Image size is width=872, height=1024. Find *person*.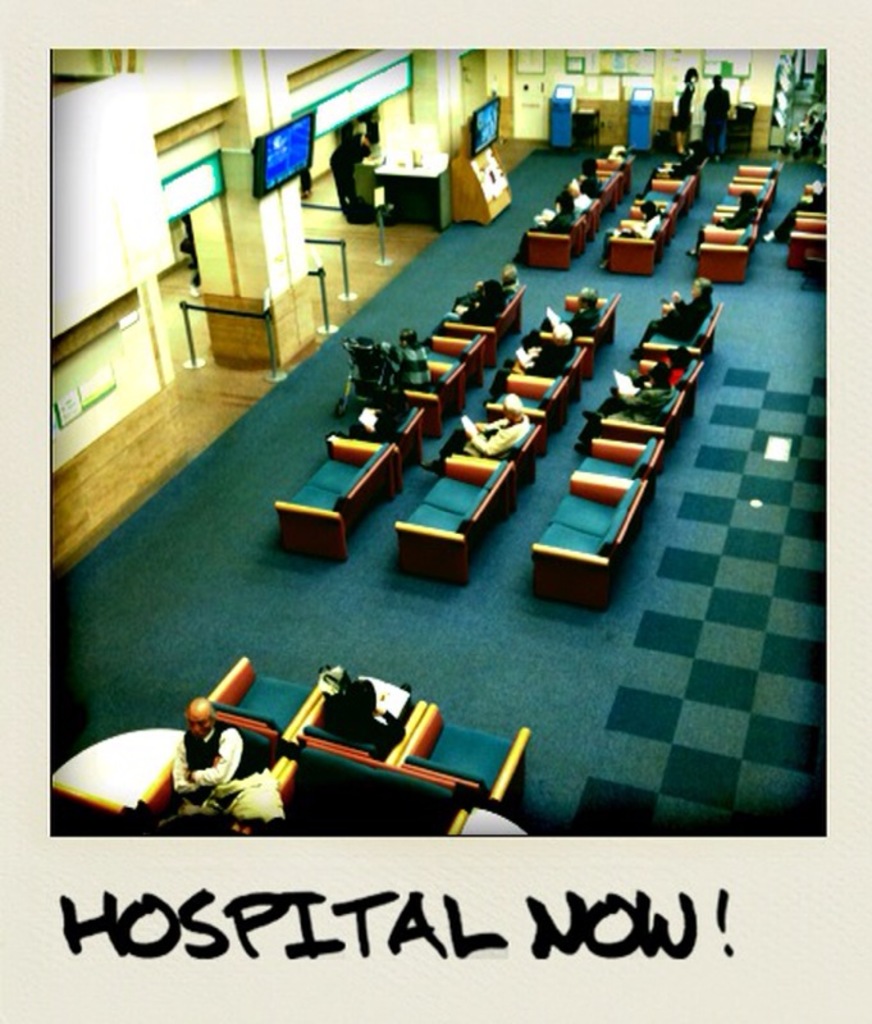
x1=704, y1=72, x2=735, y2=166.
